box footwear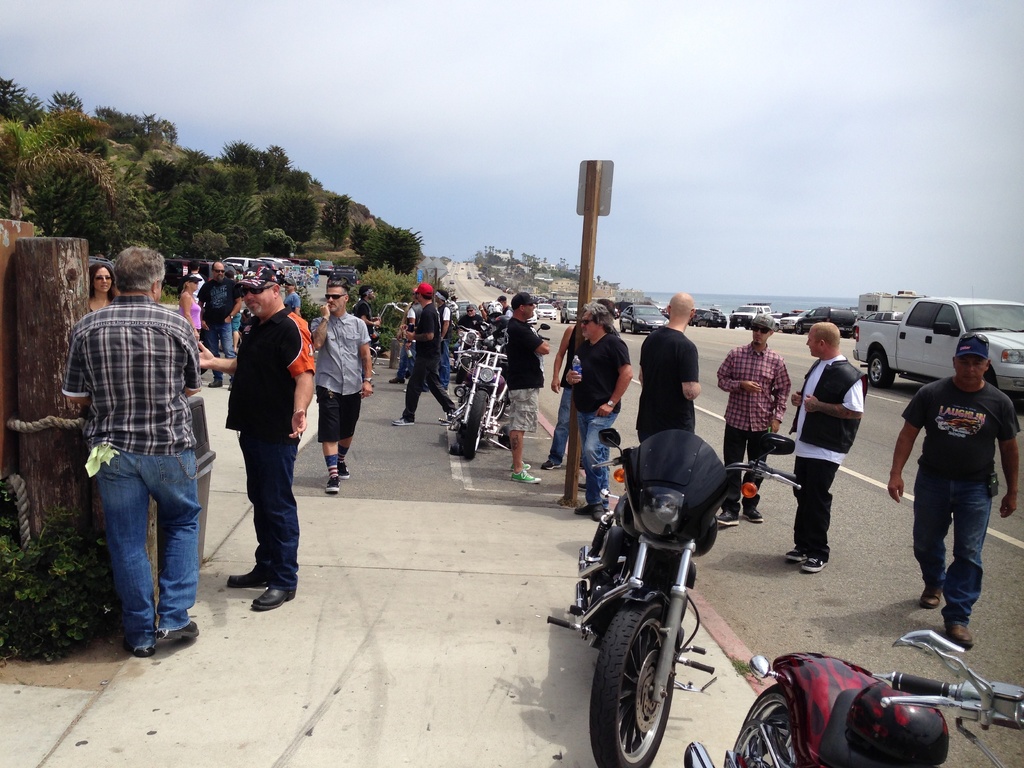
region(229, 569, 270, 591)
